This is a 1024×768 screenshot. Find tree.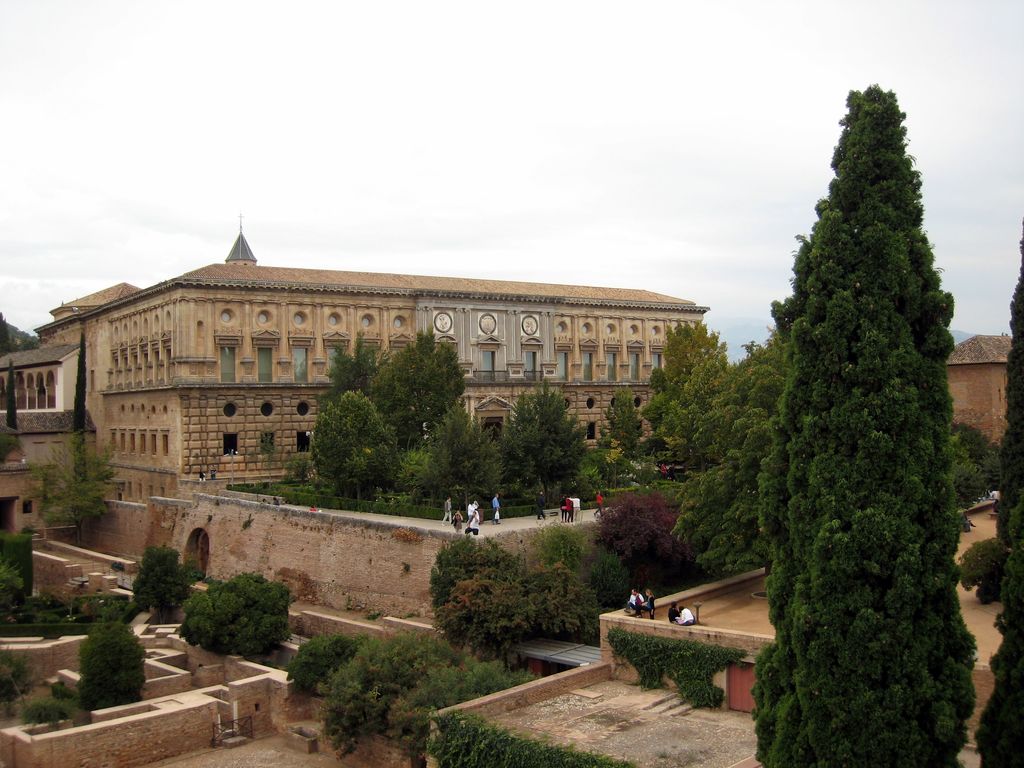
Bounding box: locate(146, 555, 213, 621).
